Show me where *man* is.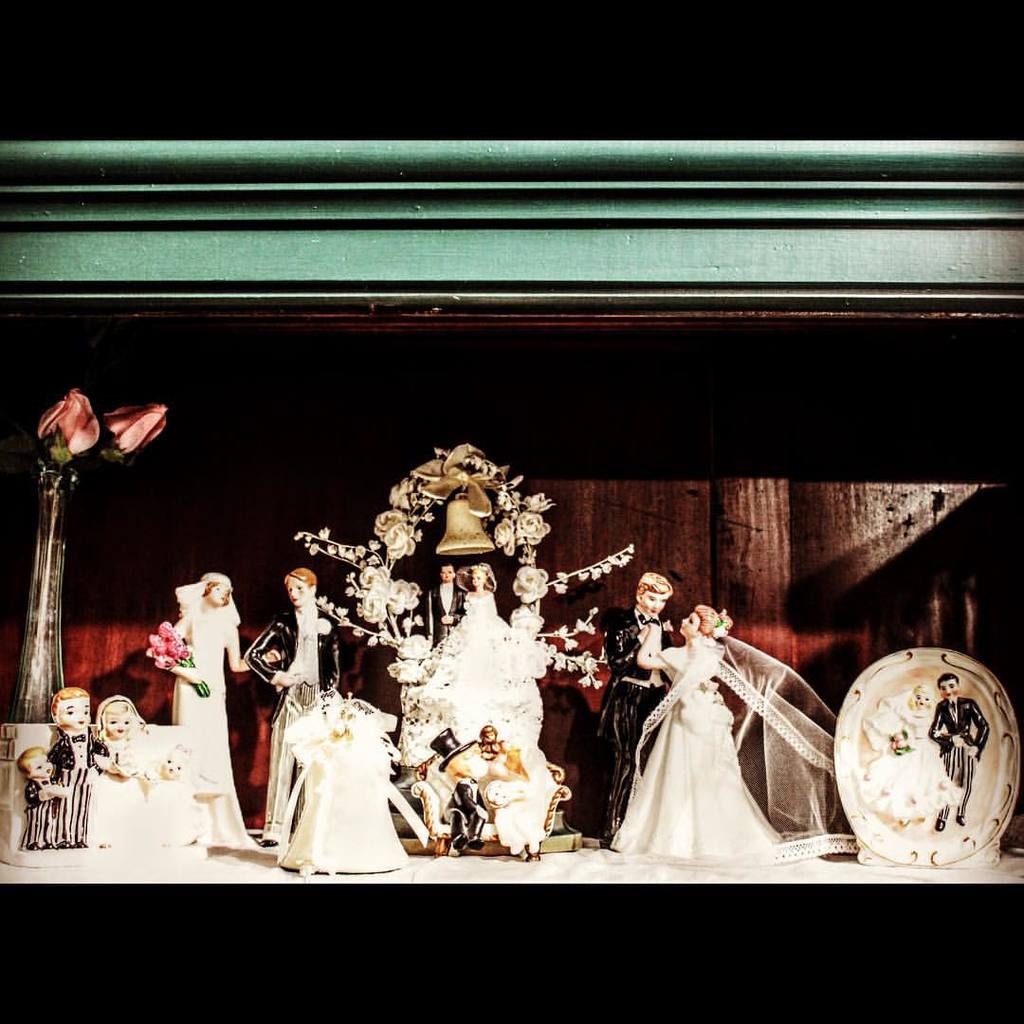
*man* is at 242, 569, 345, 849.
